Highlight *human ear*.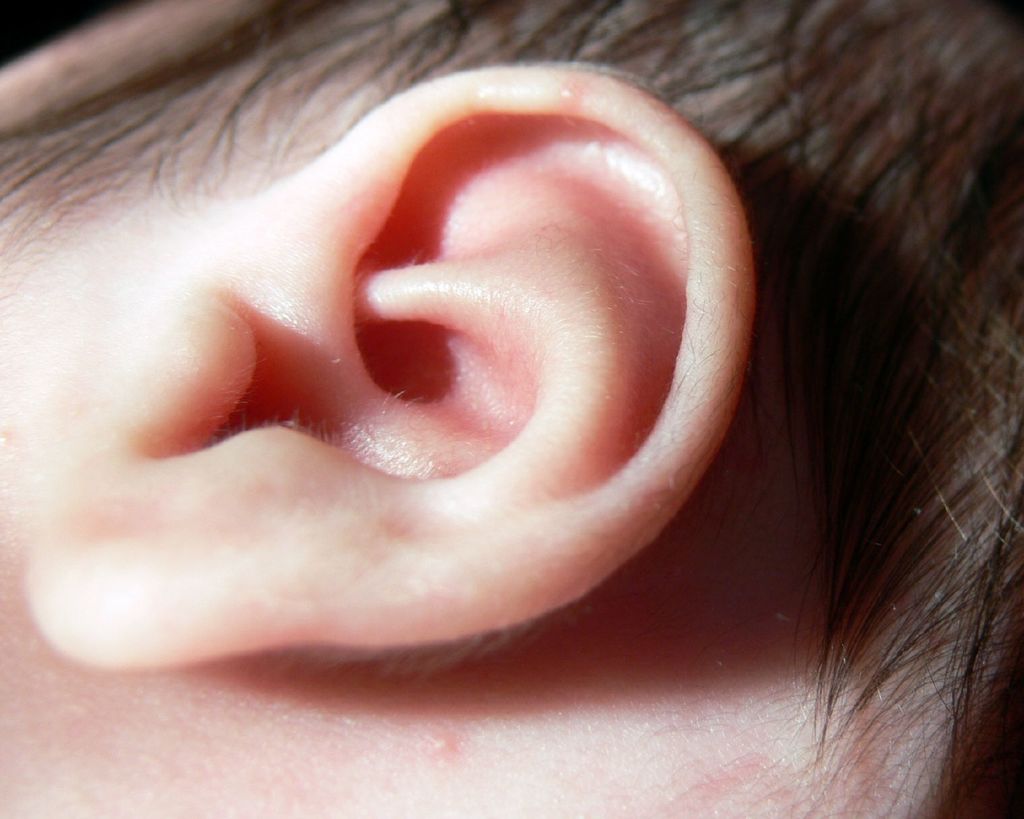
Highlighted region: [x1=22, y1=68, x2=756, y2=665].
